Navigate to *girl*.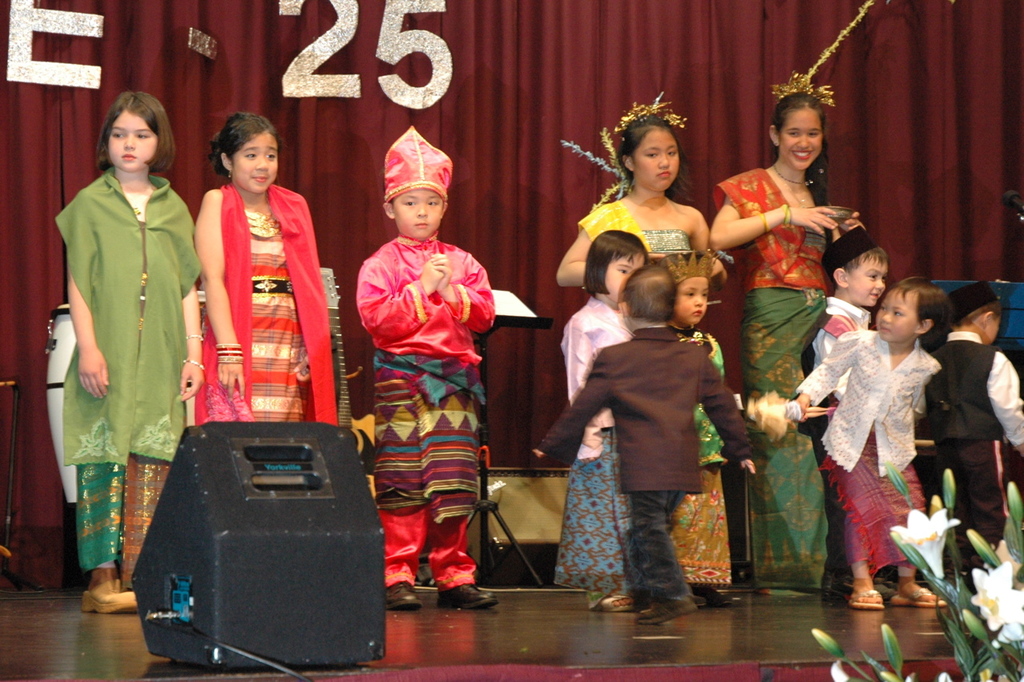
Navigation target: x1=54 y1=89 x2=205 y2=613.
